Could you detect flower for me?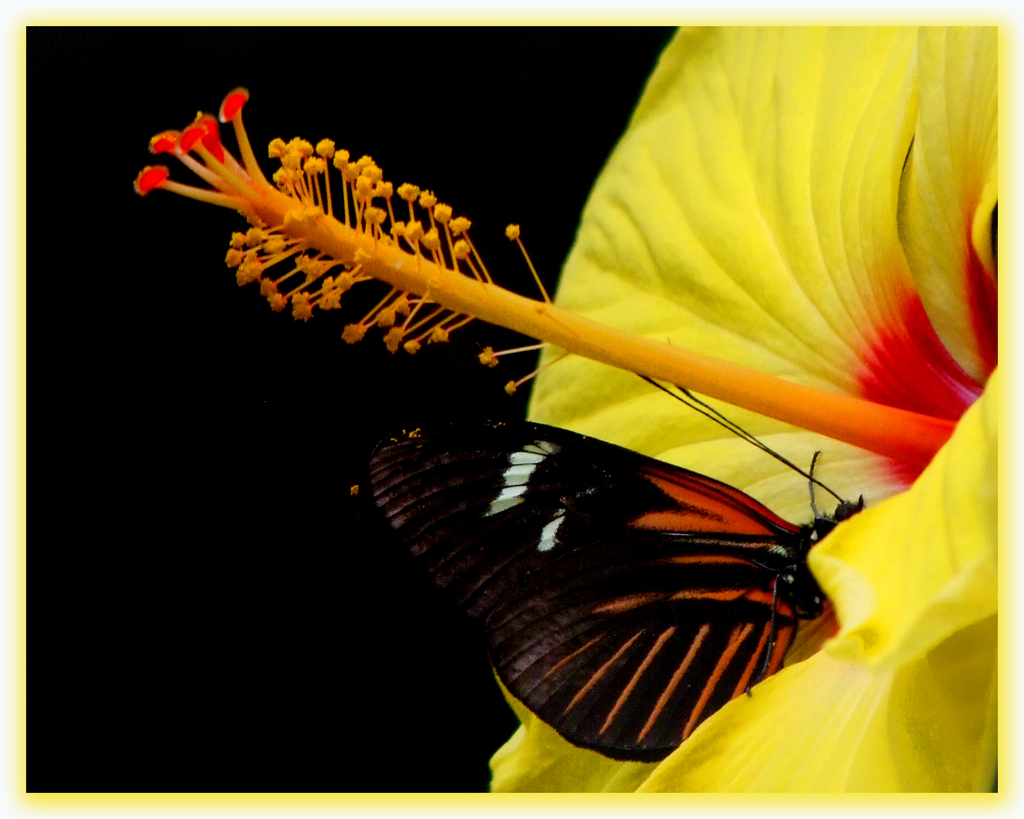
Detection result: left=133, top=25, right=1004, bottom=790.
